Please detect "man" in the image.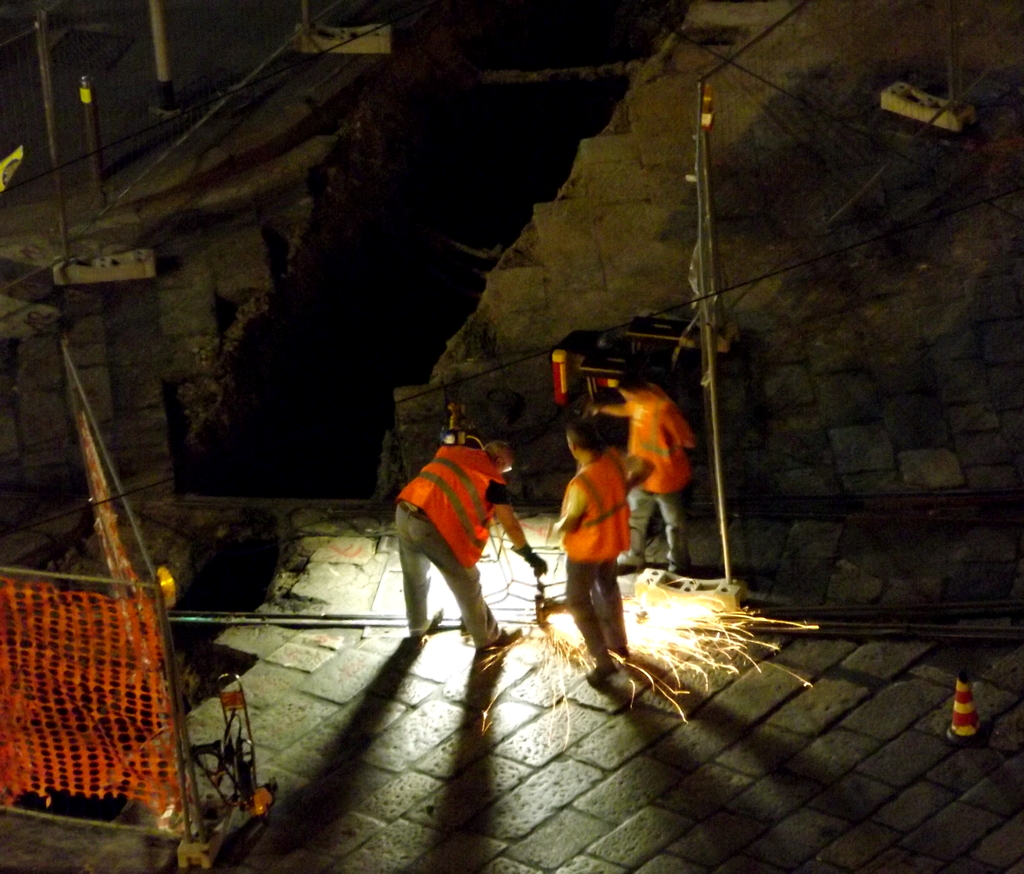
(586,365,709,579).
